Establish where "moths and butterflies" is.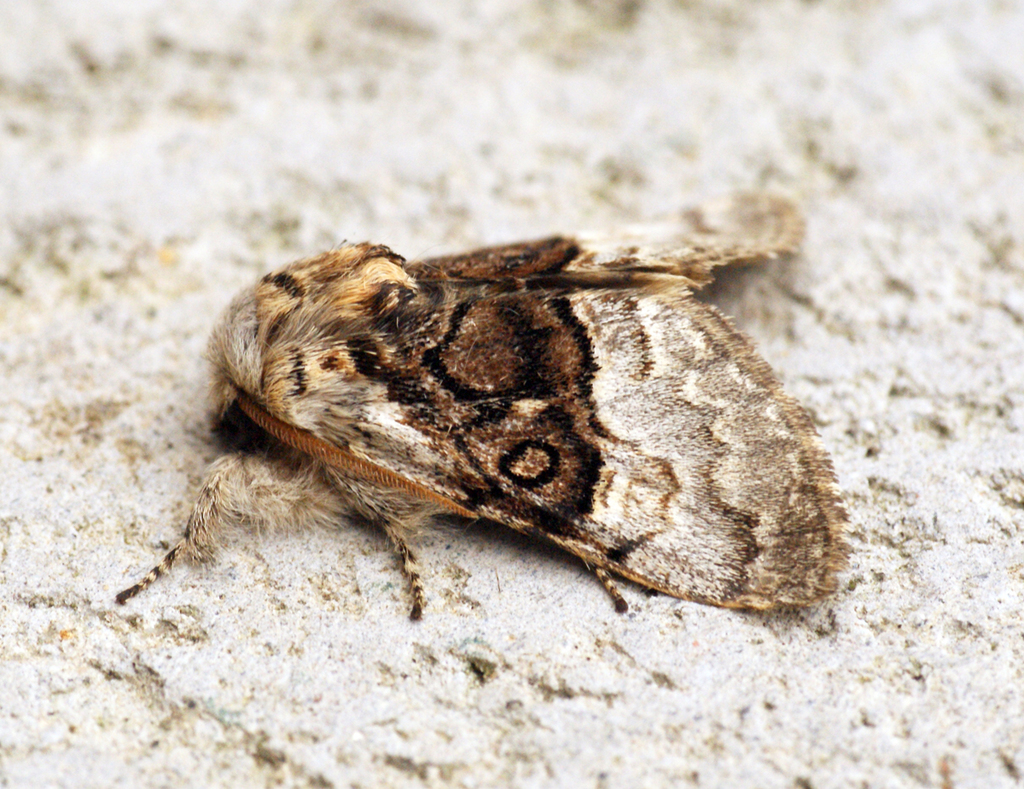
Established at box=[117, 189, 853, 625].
